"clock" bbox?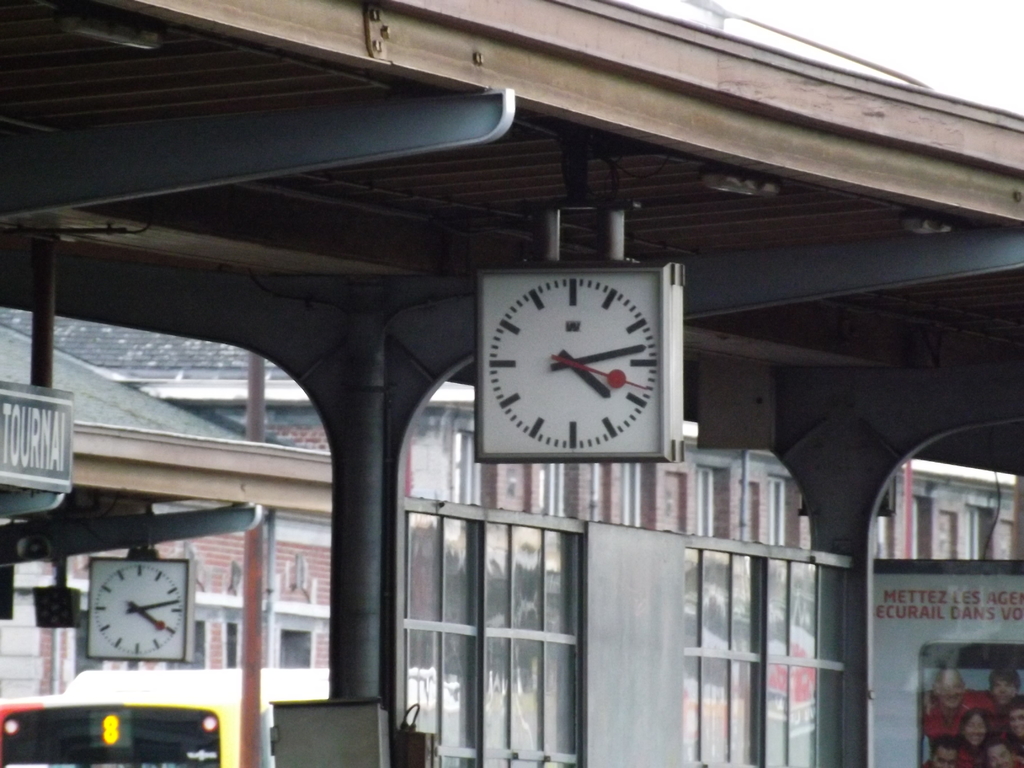
<region>472, 262, 666, 483</region>
